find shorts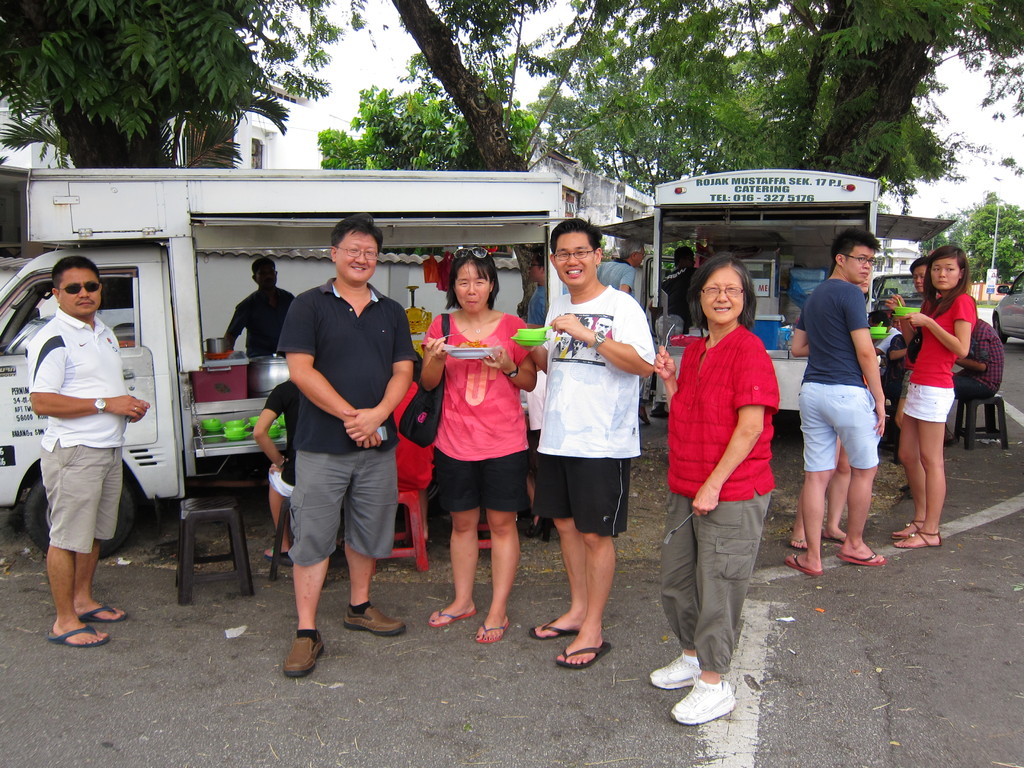
<region>435, 447, 525, 513</region>
